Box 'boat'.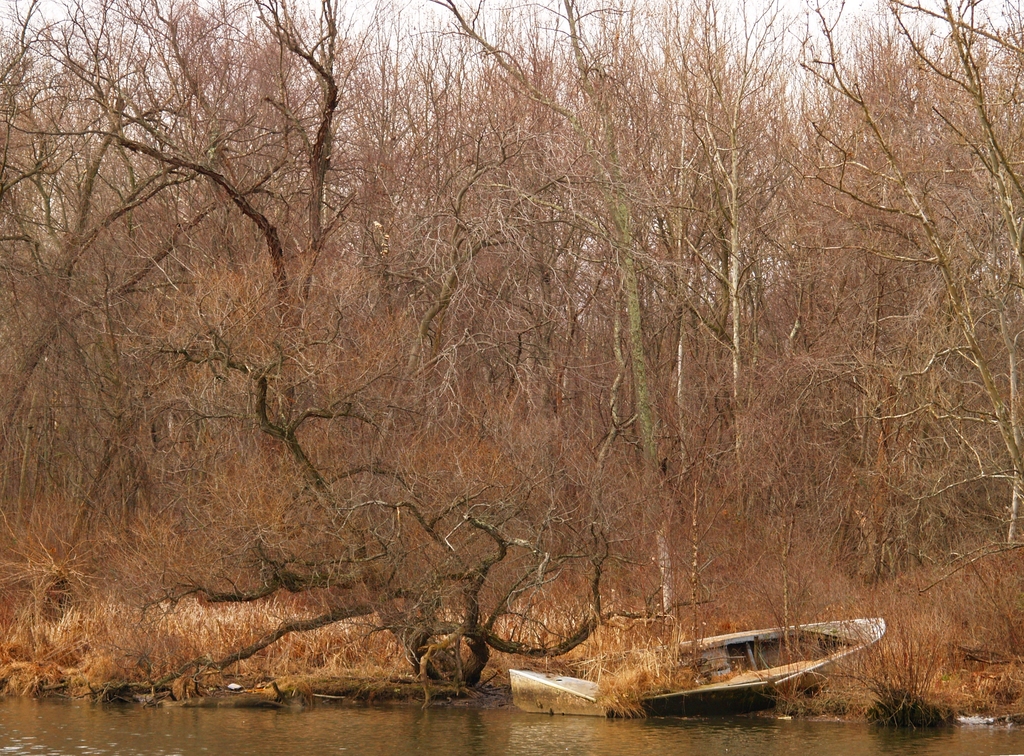
pyautogui.locateOnScreen(628, 620, 890, 721).
